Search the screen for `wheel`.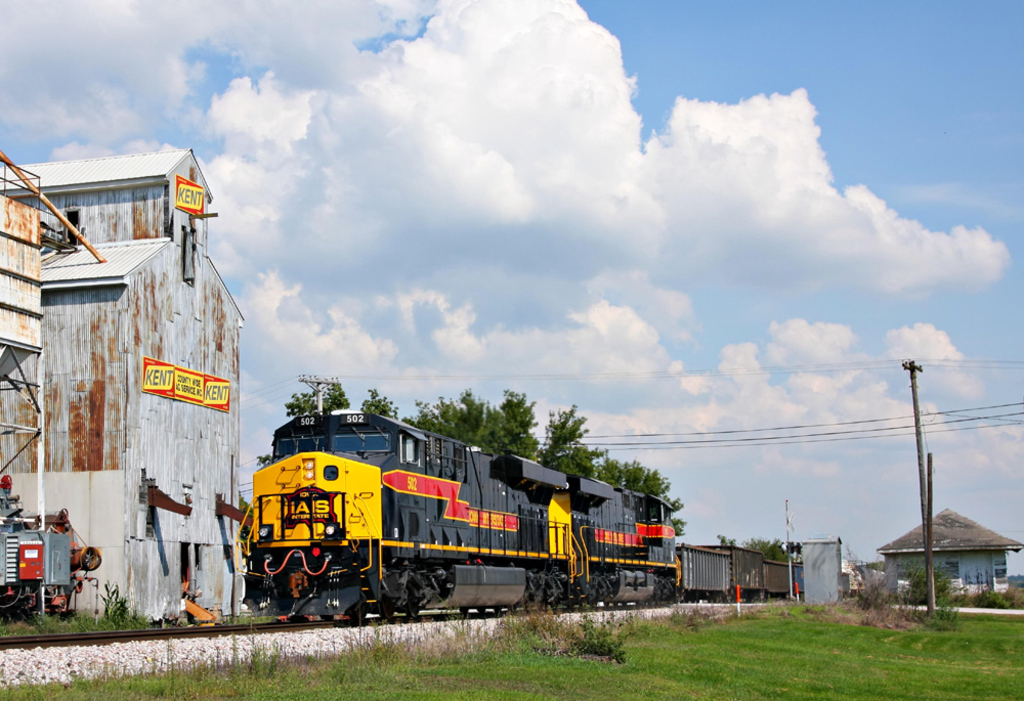
Found at left=562, top=606, right=572, bottom=615.
